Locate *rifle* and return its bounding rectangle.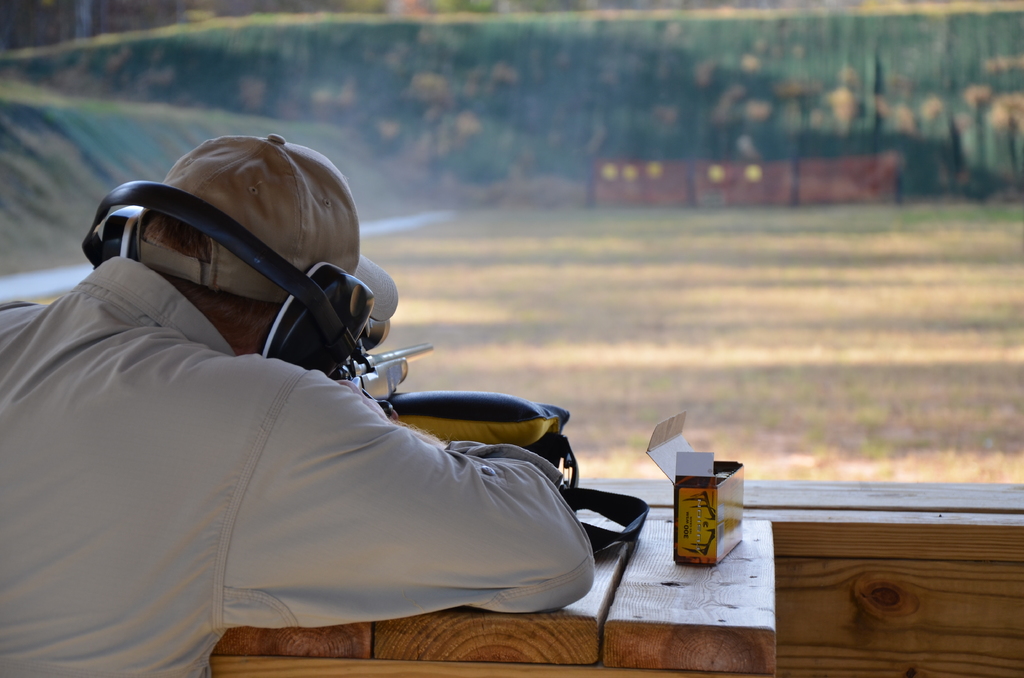
locate(331, 341, 433, 394).
